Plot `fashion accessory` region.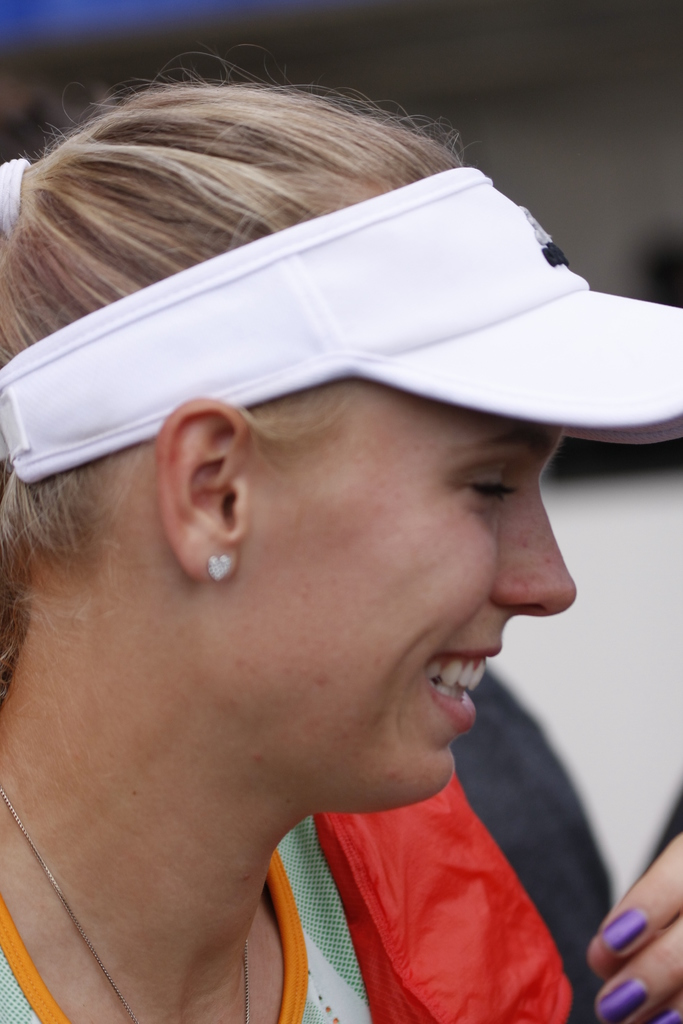
Plotted at [643,1012,682,1023].
